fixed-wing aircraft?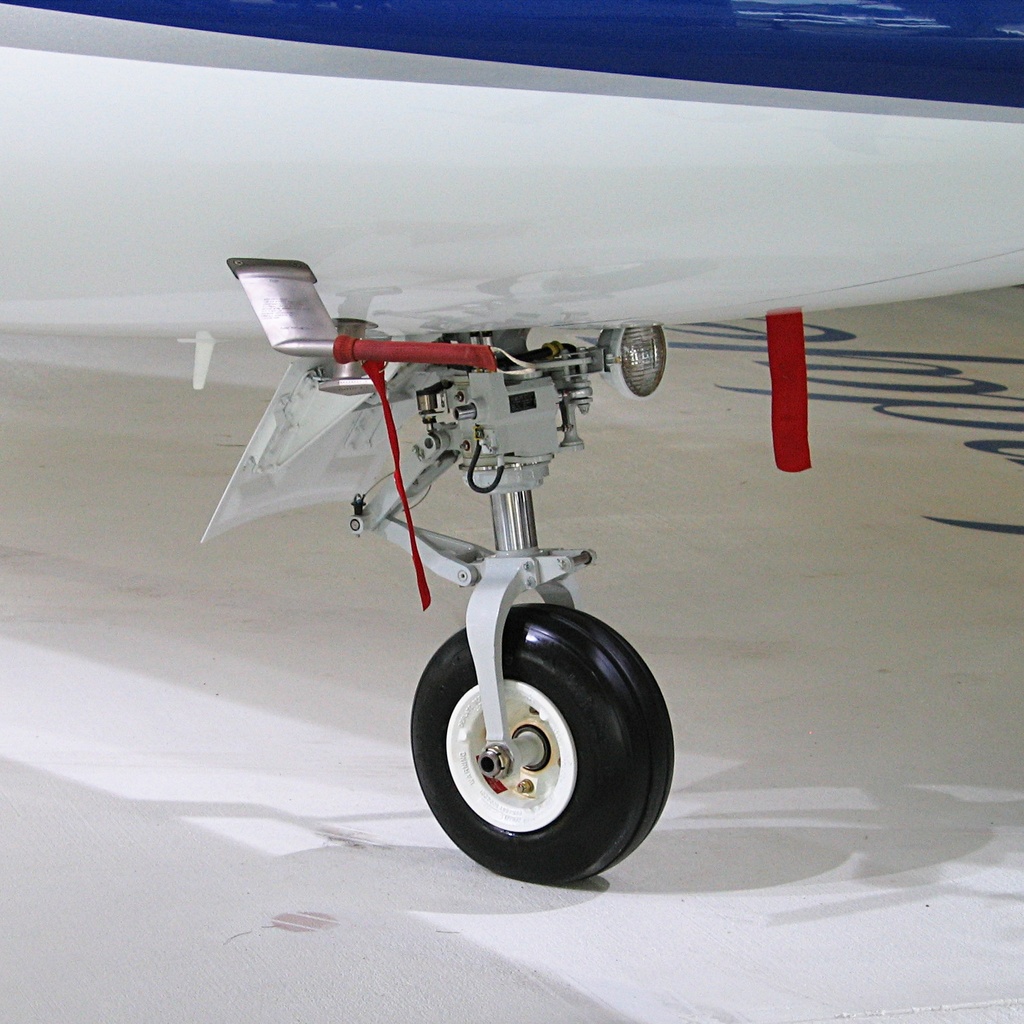
0/1/1023/879
